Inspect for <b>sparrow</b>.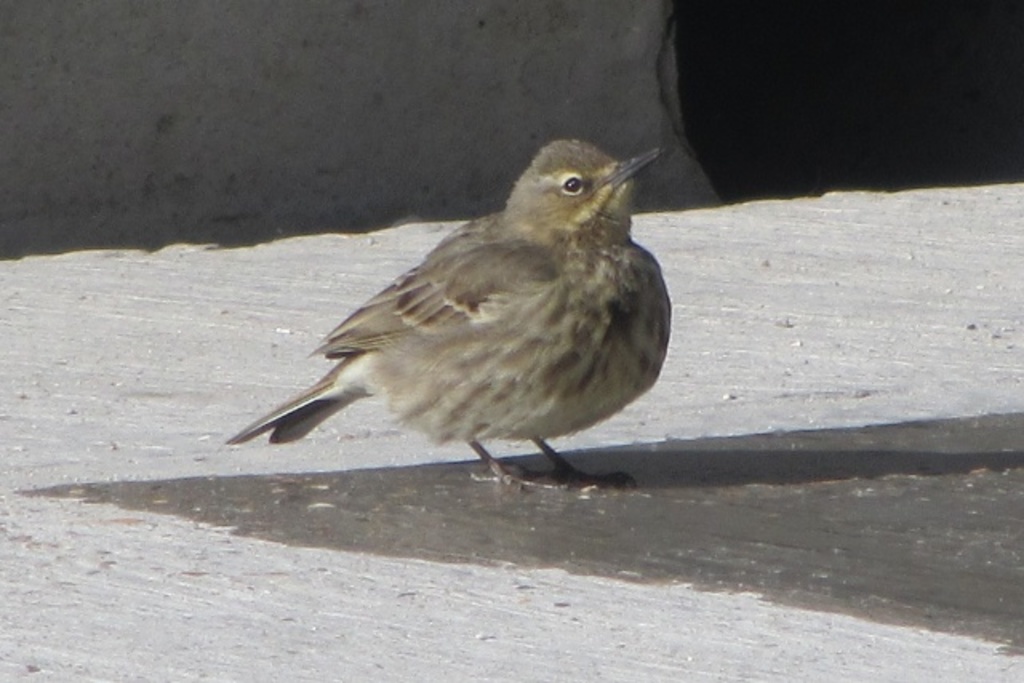
Inspection: region(226, 138, 672, 489).
